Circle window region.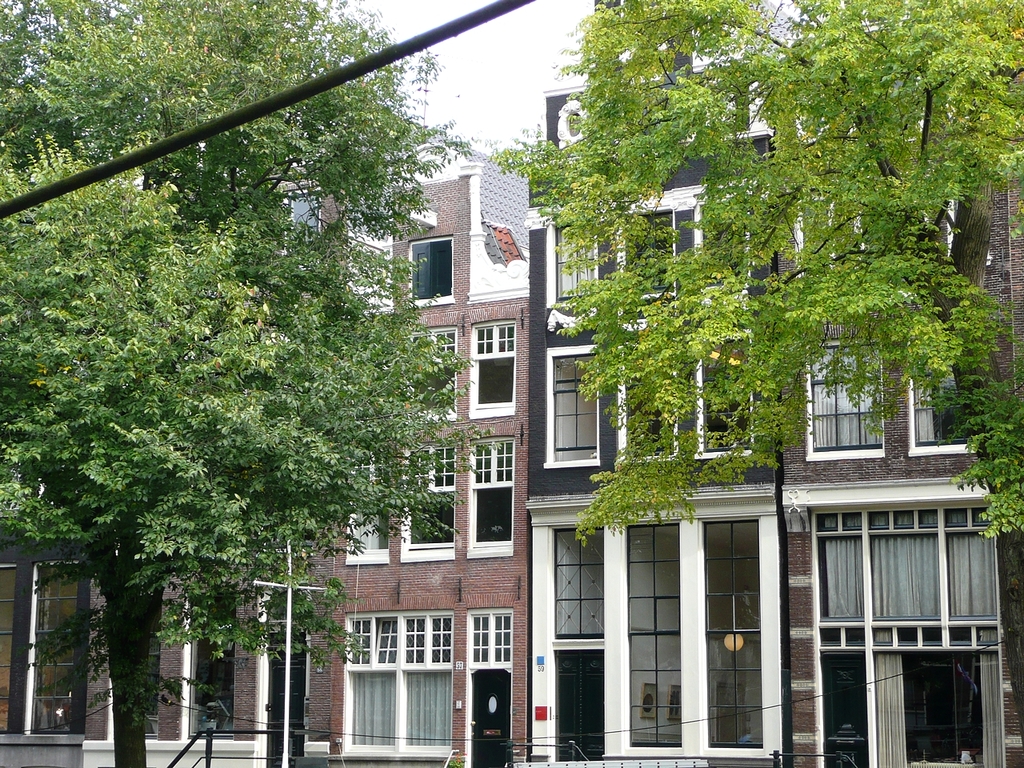
Region: x1=465 y1=606 x2=510 y2=666.
